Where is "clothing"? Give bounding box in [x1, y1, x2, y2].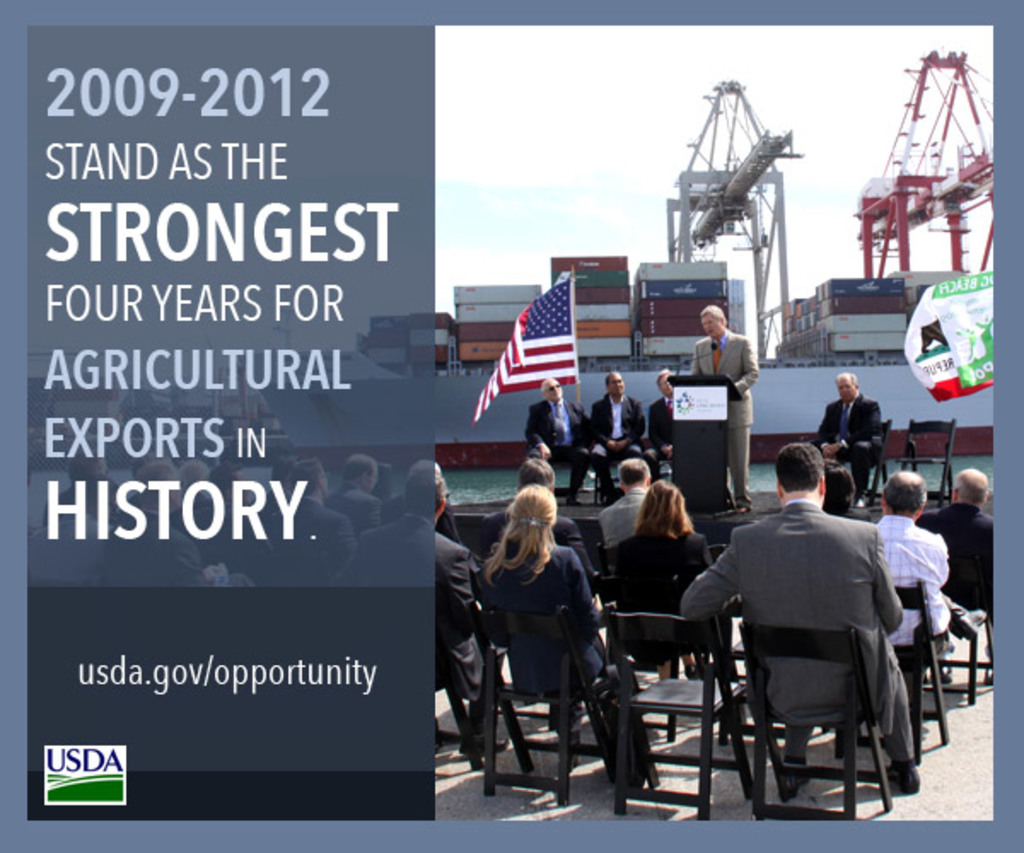
[686, 481, 944, 827].
